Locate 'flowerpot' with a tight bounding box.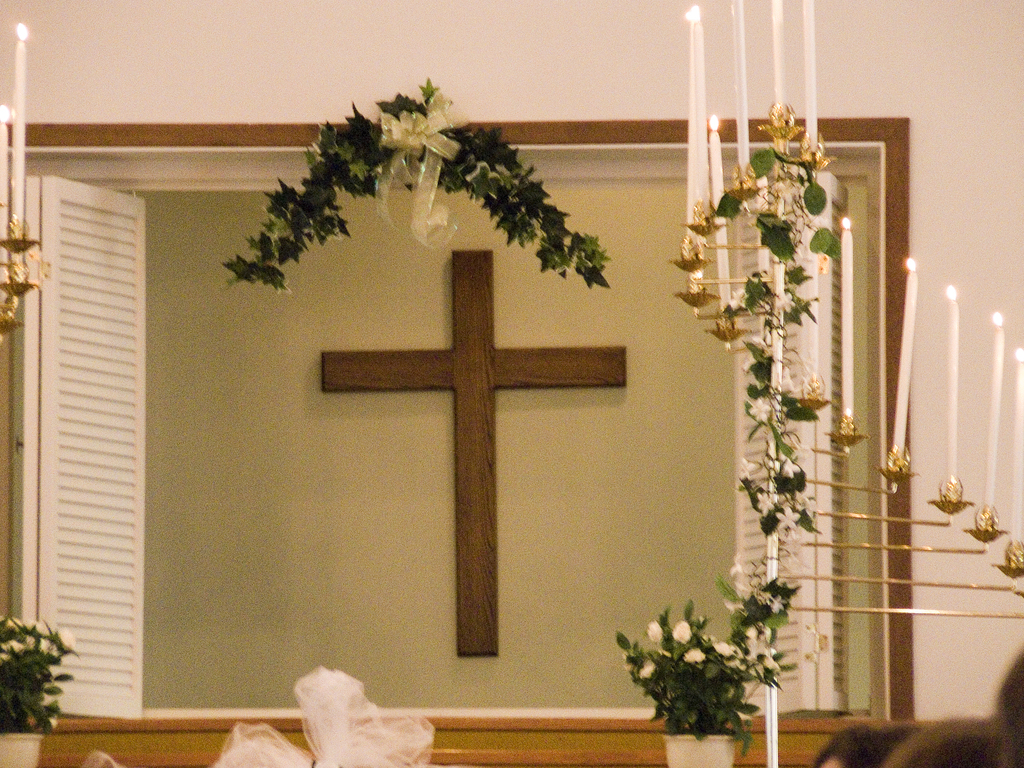
0, 635, 74, 739.
